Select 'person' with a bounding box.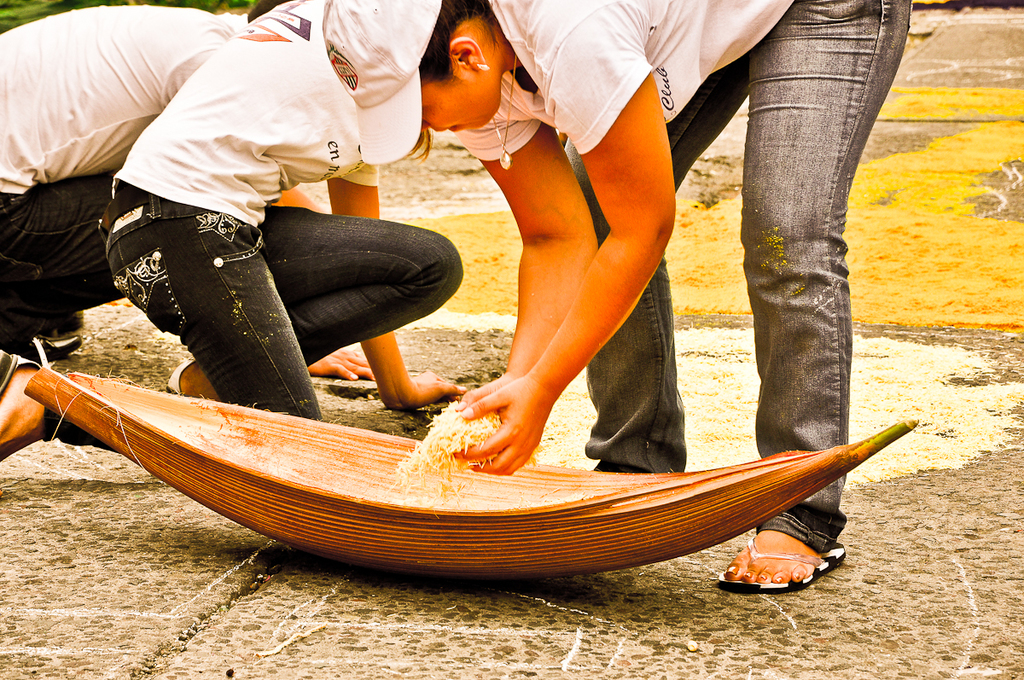
locate(0, 0, 469, 459).
